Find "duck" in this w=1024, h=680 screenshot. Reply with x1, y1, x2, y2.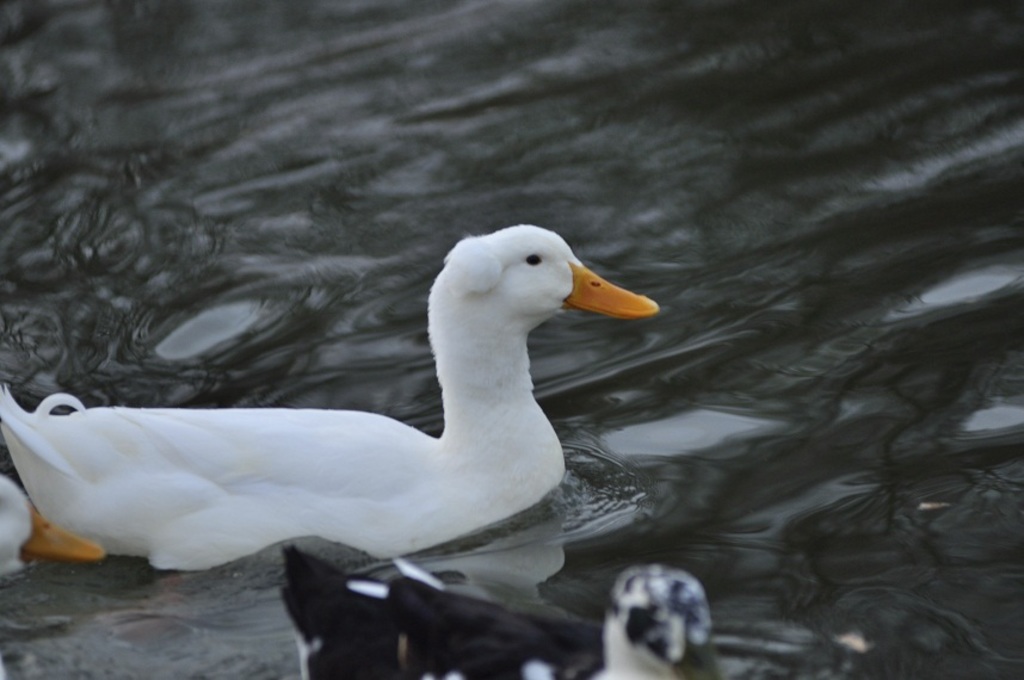
21, 221, 642, 591.
